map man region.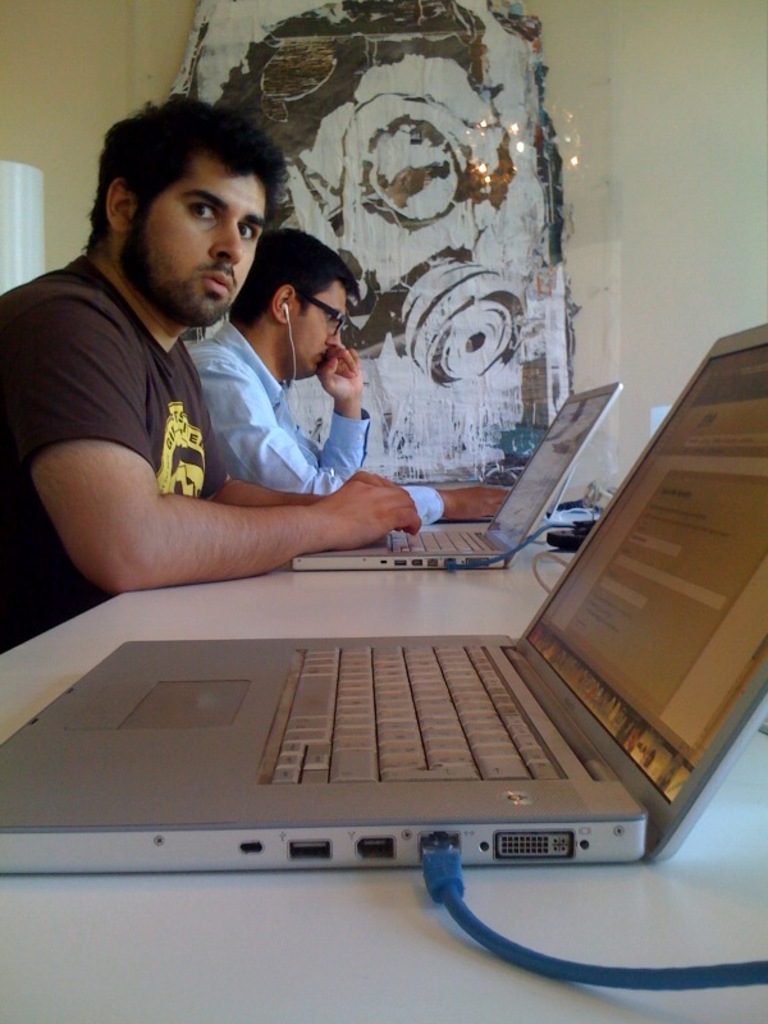
Mapped to (186,227,512,526).
